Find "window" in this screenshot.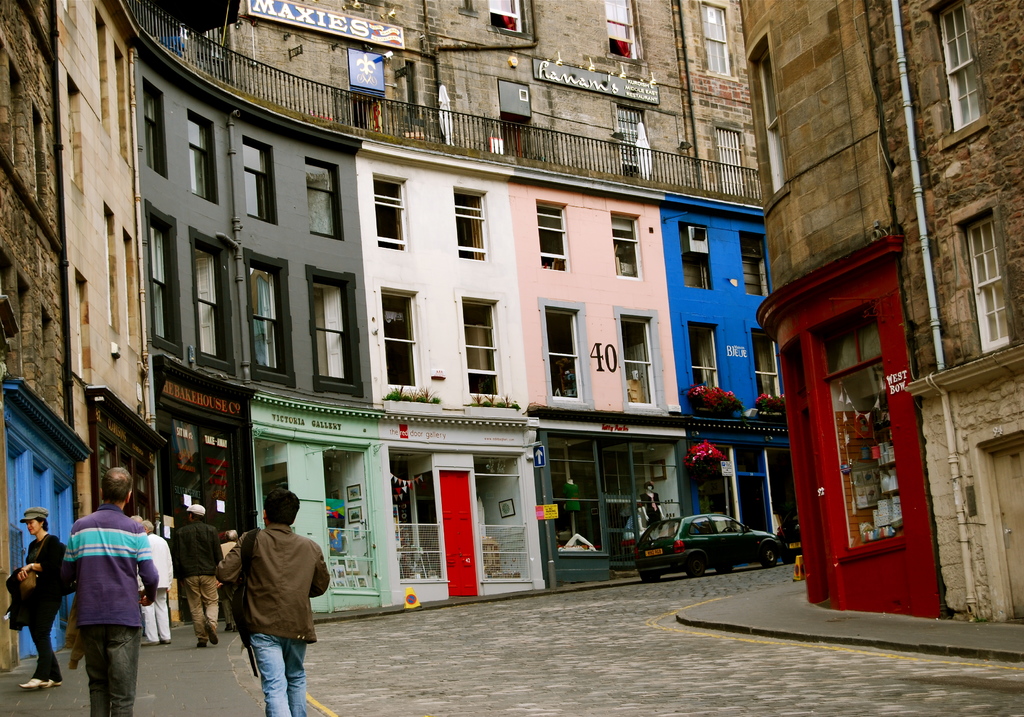
The bounding box for "window" is 312,273,355,385.
